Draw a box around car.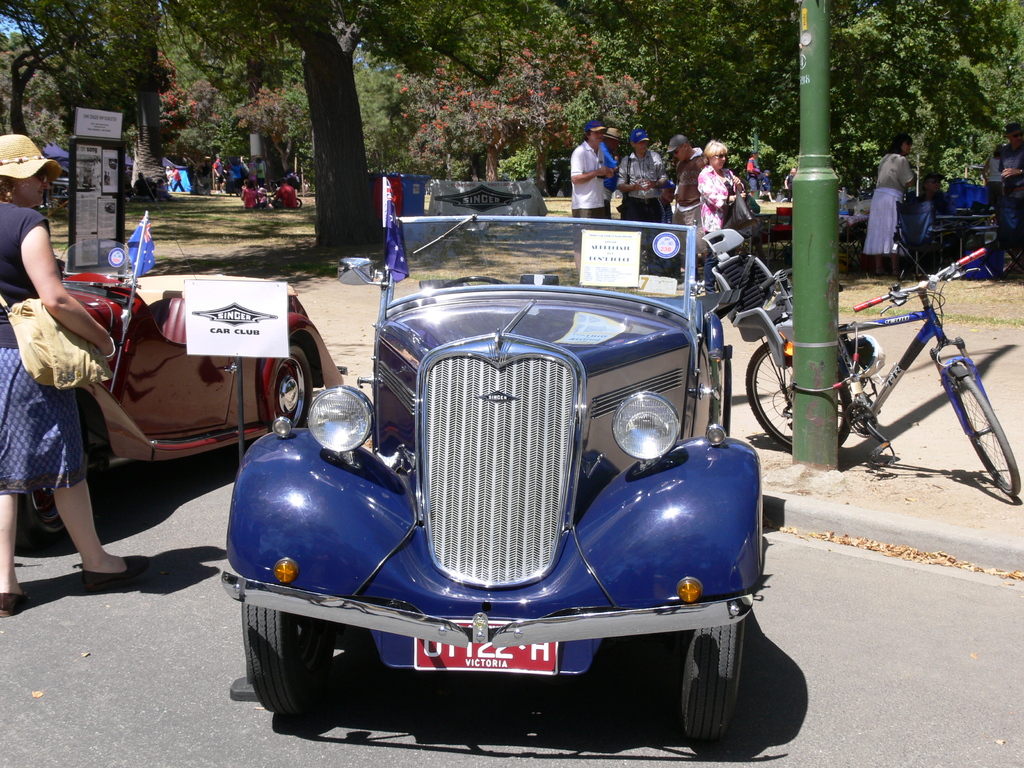
Rect(224, 212, 761, 742).
